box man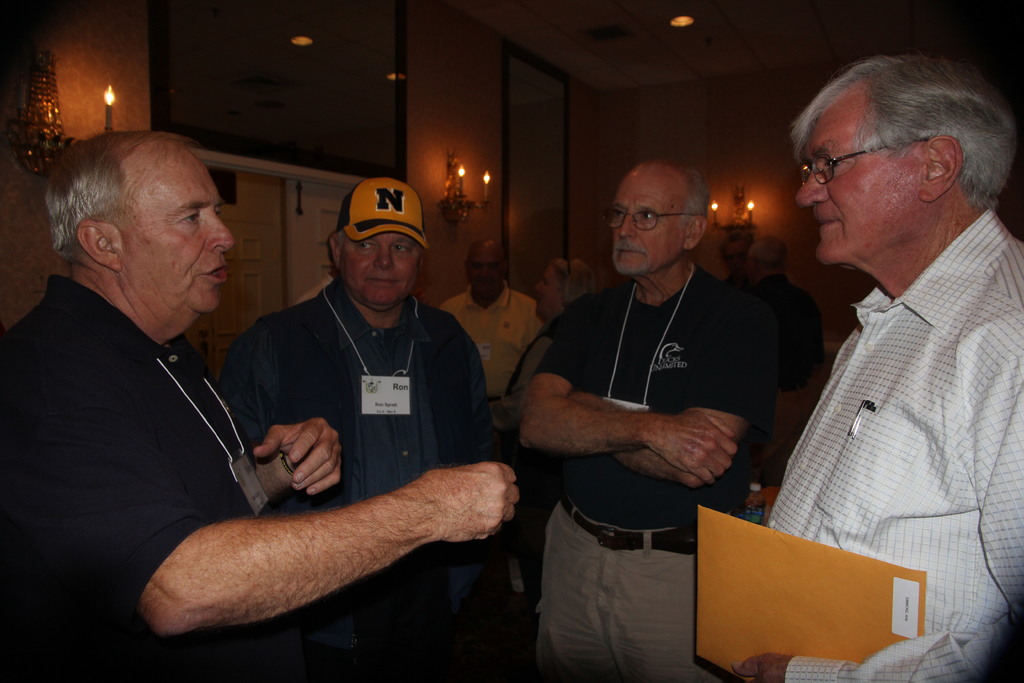
746, 46, 1023, 637
